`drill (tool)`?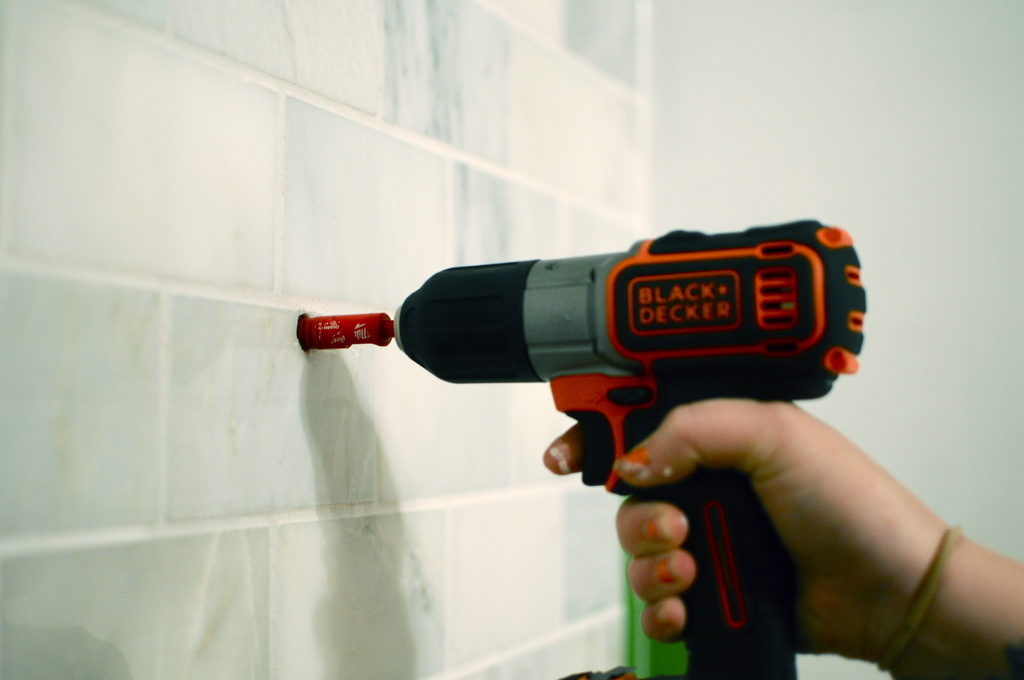
left=294, top=213, right=864, bottom=679
